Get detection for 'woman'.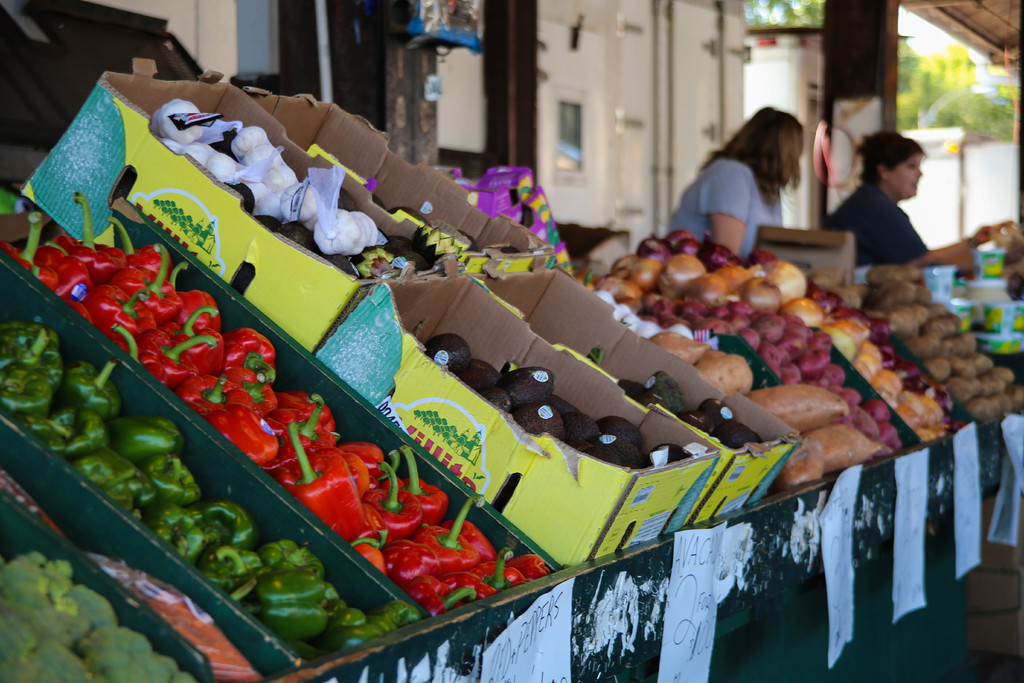
Detection: pyautogui.locateOnScreen(819, 126, 1018, 268).
